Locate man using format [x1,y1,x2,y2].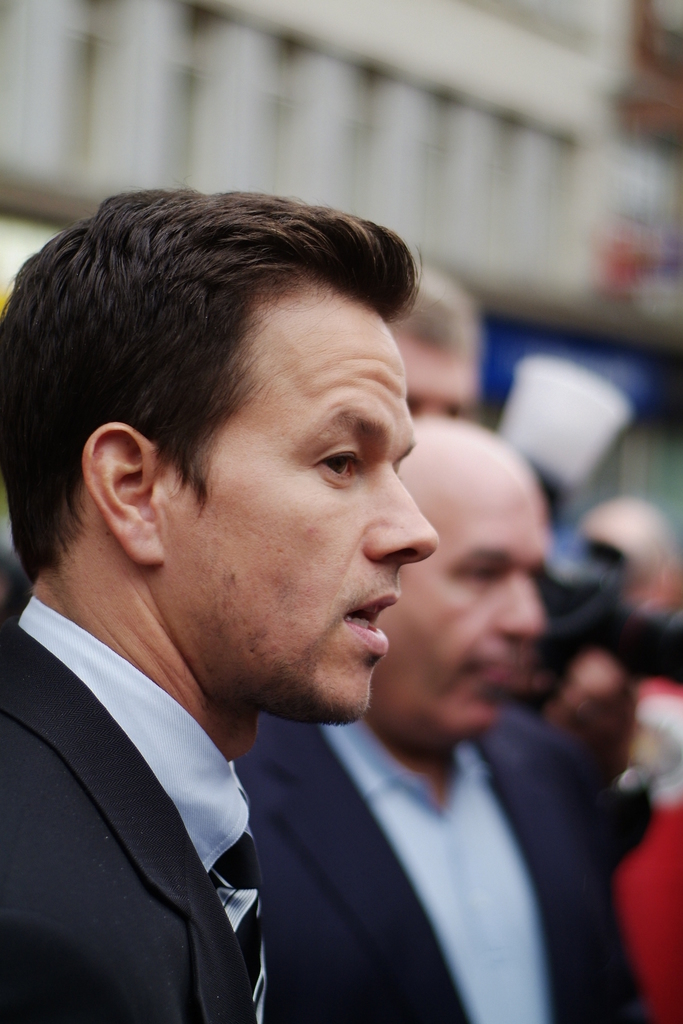
[393,266,484,429].
